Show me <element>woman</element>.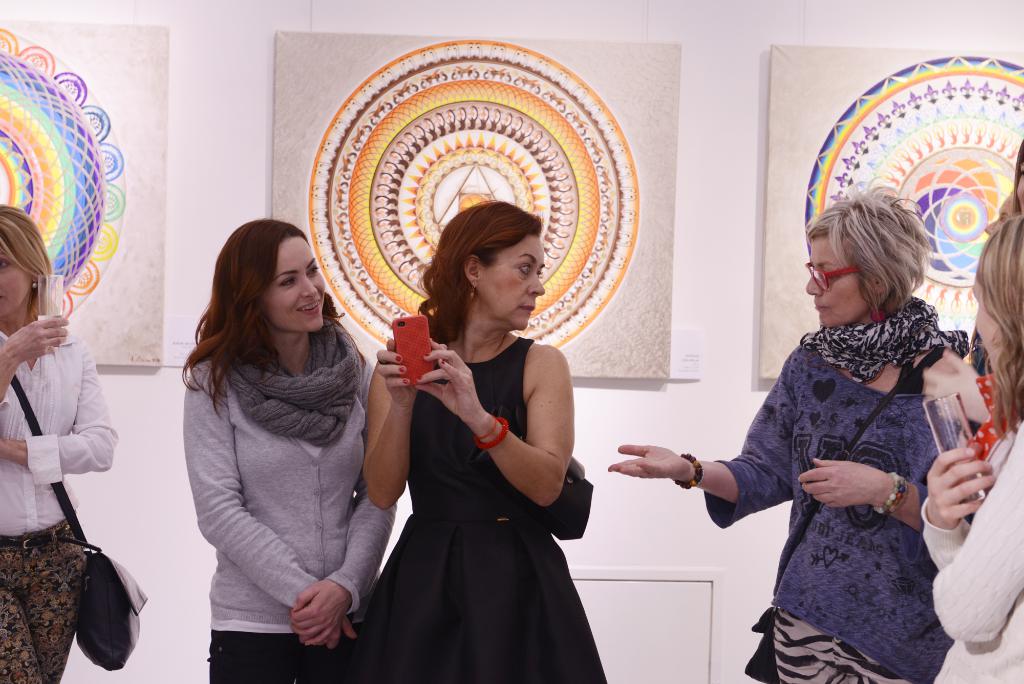
<element>woman</element> is here: 332 188 607 683.
